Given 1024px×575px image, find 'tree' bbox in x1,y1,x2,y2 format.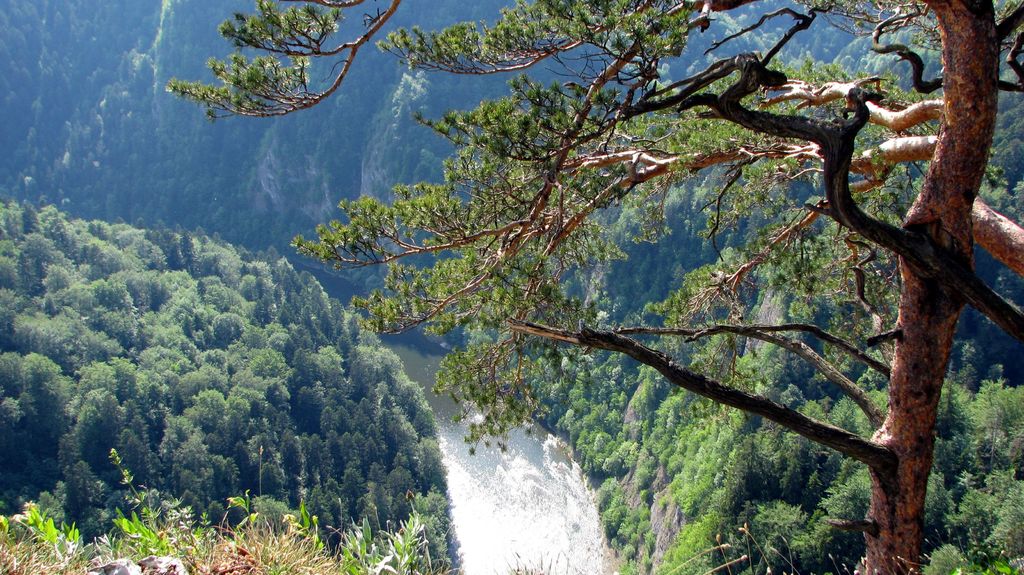
410,440,452,501.
